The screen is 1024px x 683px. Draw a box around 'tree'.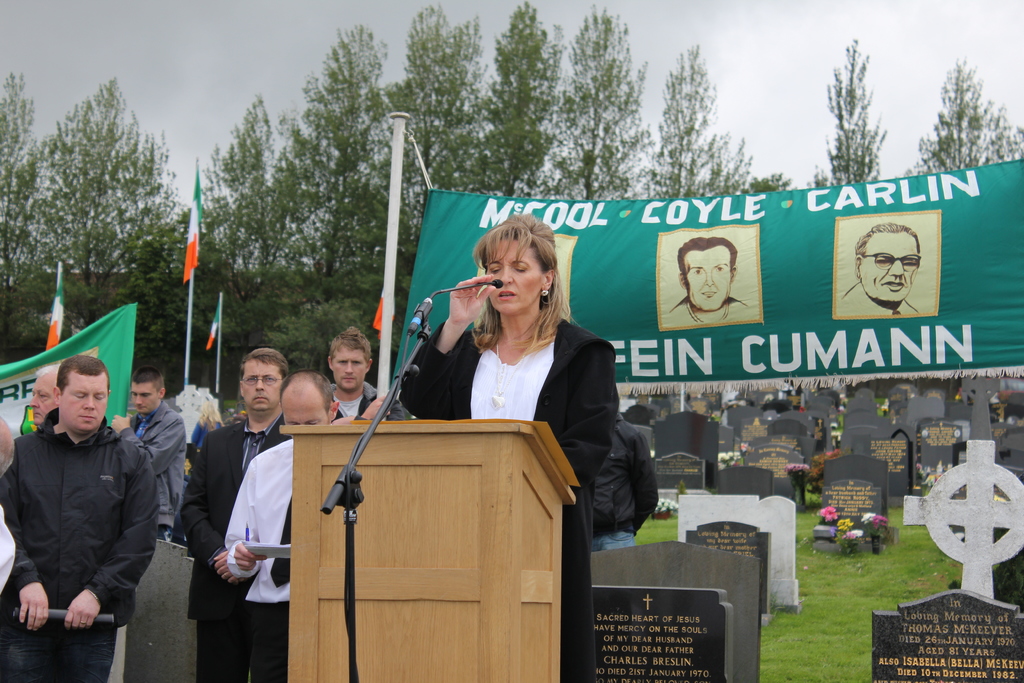
33:68:164:313.
